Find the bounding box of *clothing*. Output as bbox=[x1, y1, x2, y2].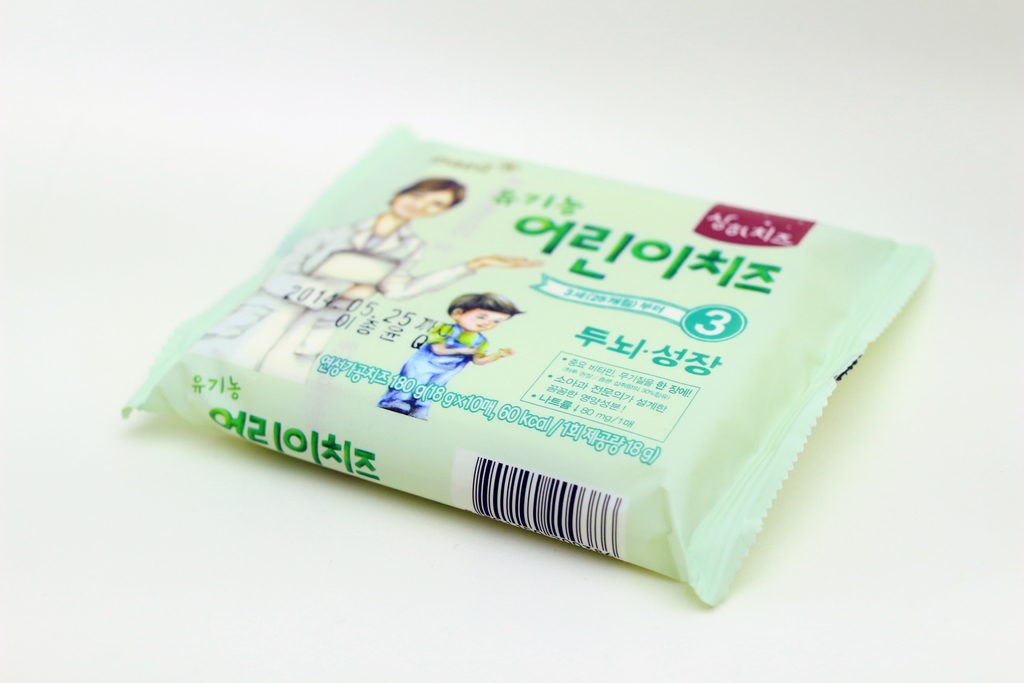
bbox=[189, 211, 475, 387].
